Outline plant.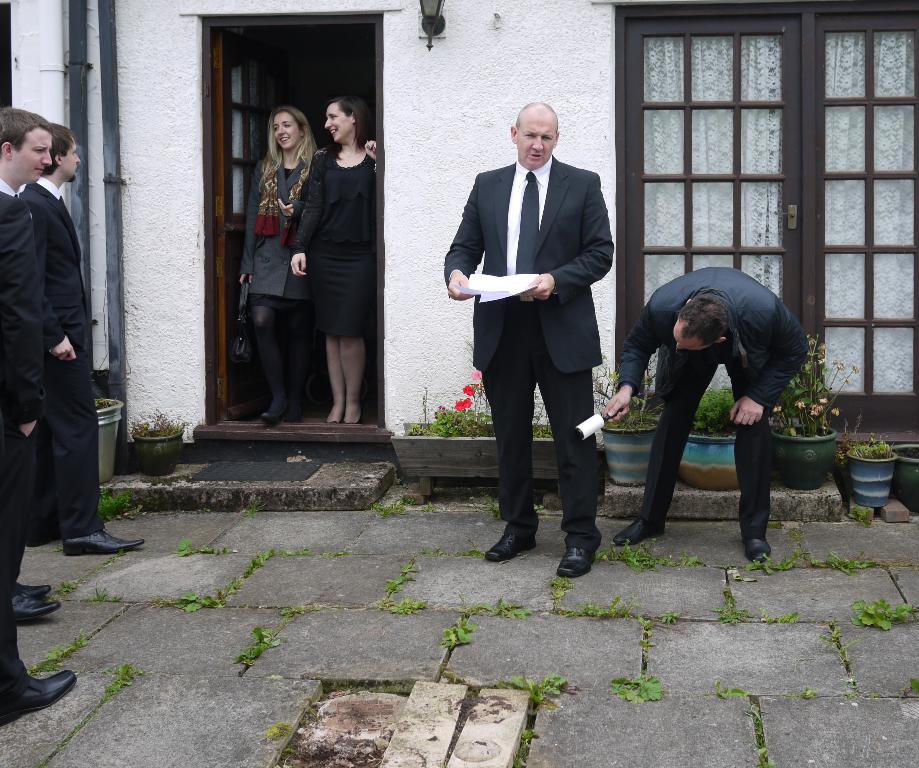
Outline: select_region(540, 565, 575, 604).
